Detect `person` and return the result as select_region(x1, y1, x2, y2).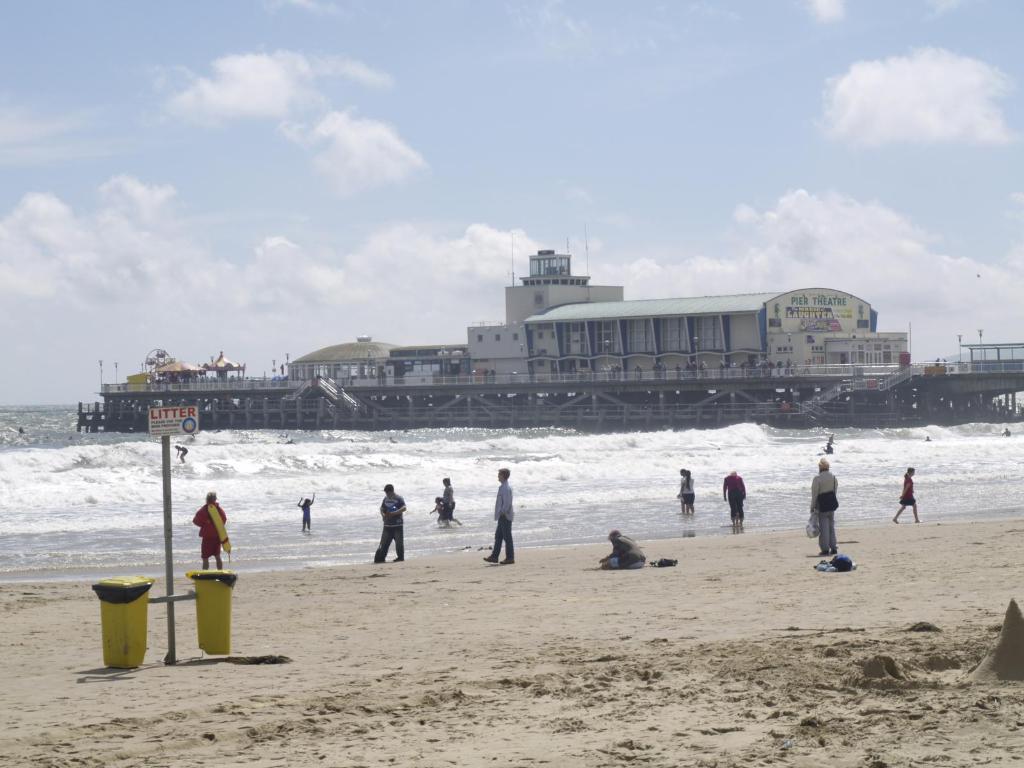
select_region(726, 470, 746, 527).
